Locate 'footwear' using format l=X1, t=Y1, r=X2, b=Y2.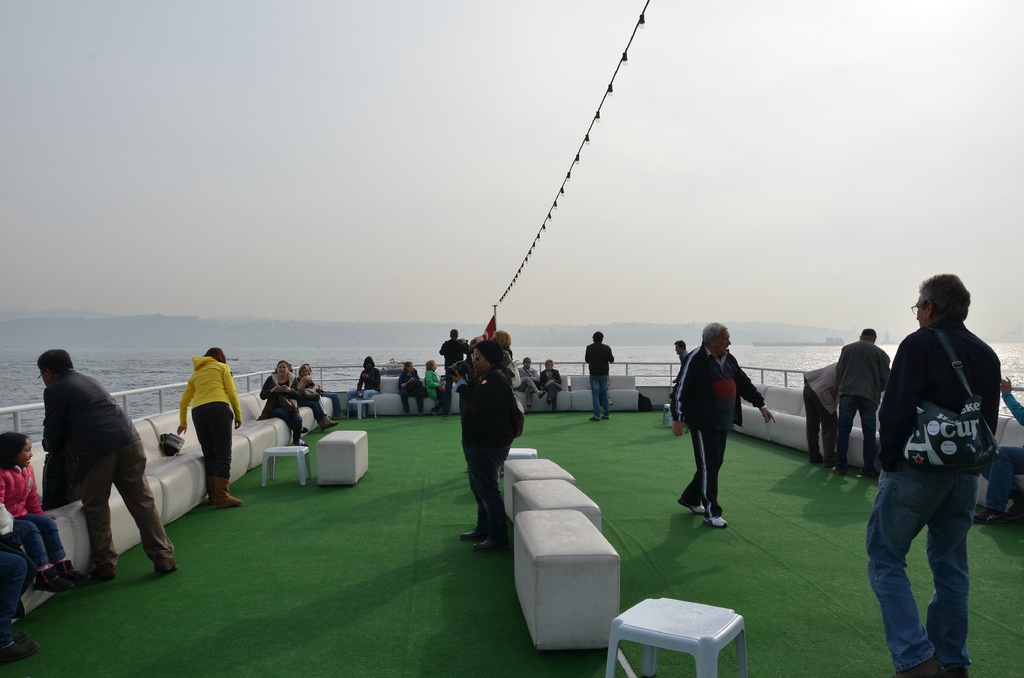
l=408, t=414, r=411, b=416.
